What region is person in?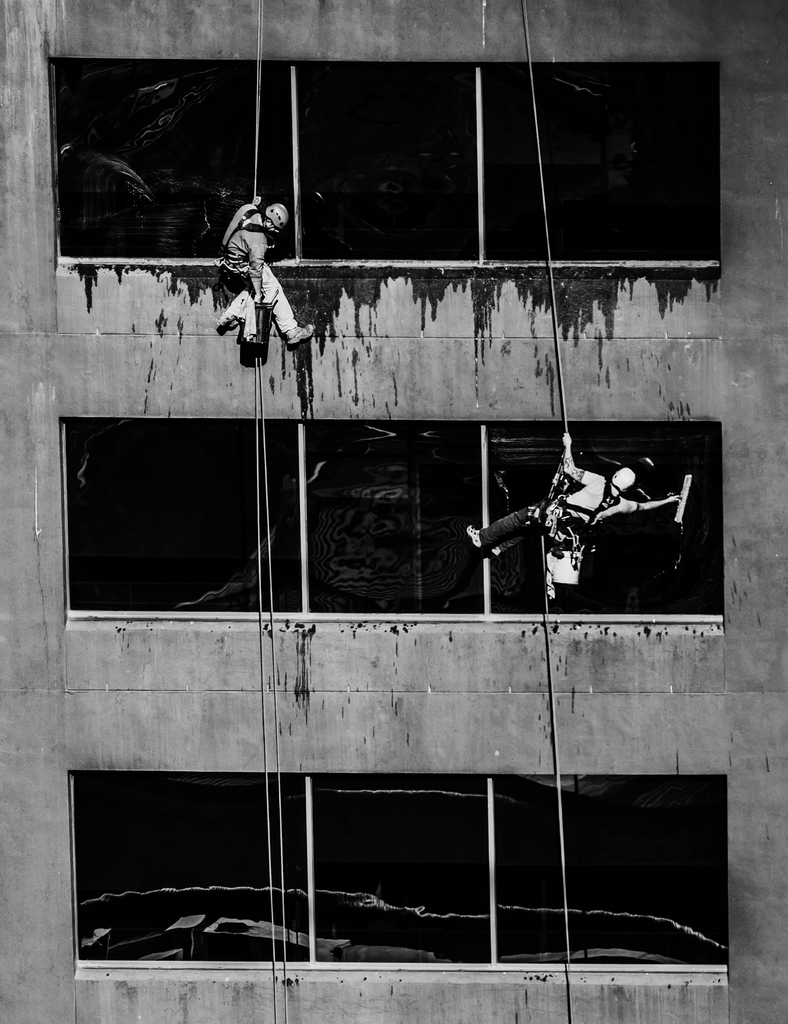
box(216, 179, 320, 344).
